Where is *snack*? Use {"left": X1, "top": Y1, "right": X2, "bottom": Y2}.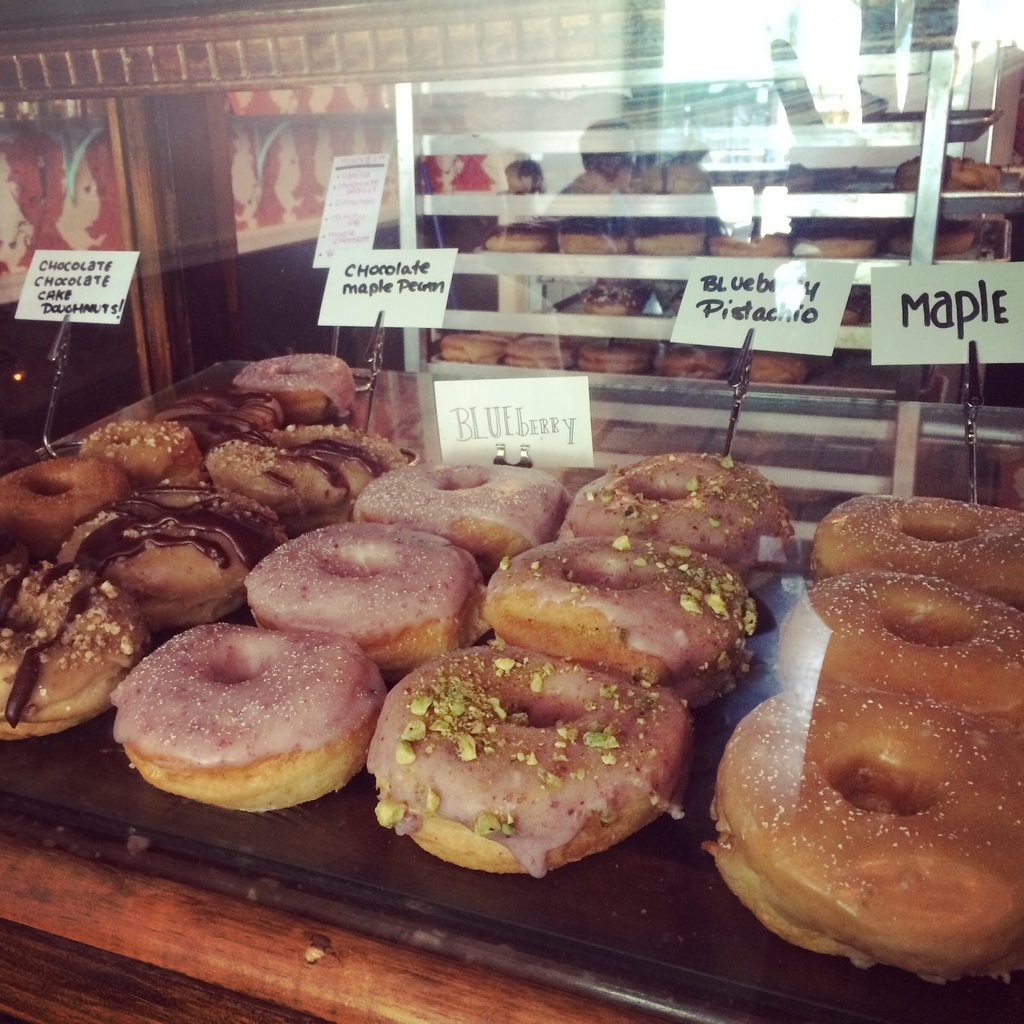
{"left": 0, "top": 536, "right": 36, "bottom": 603}.
